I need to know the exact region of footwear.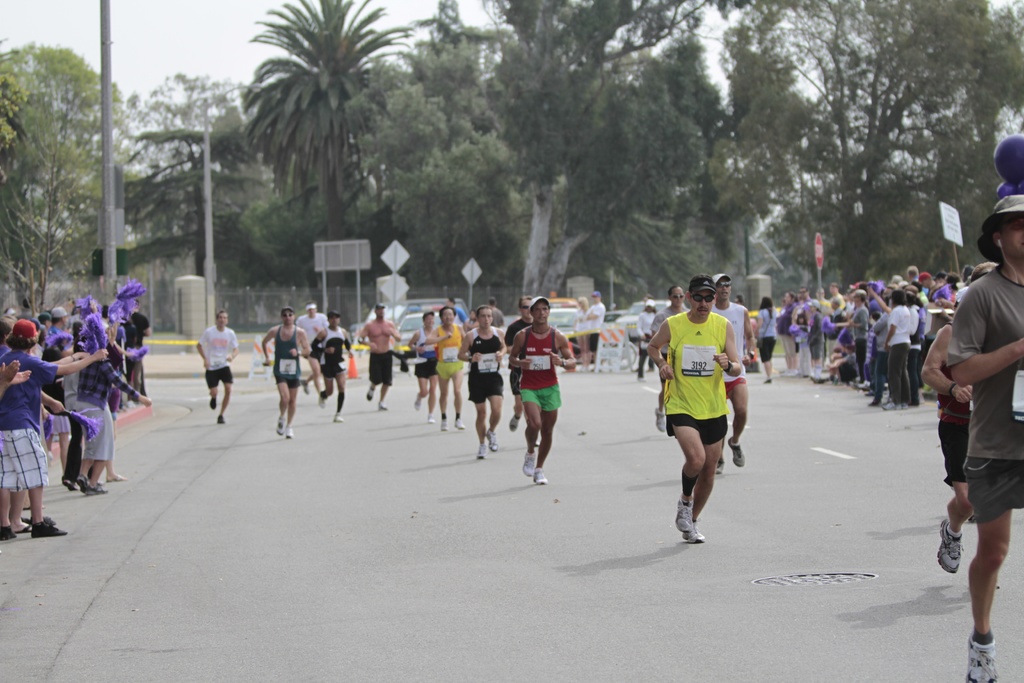
Region: region(682, 518, 703, 545).
